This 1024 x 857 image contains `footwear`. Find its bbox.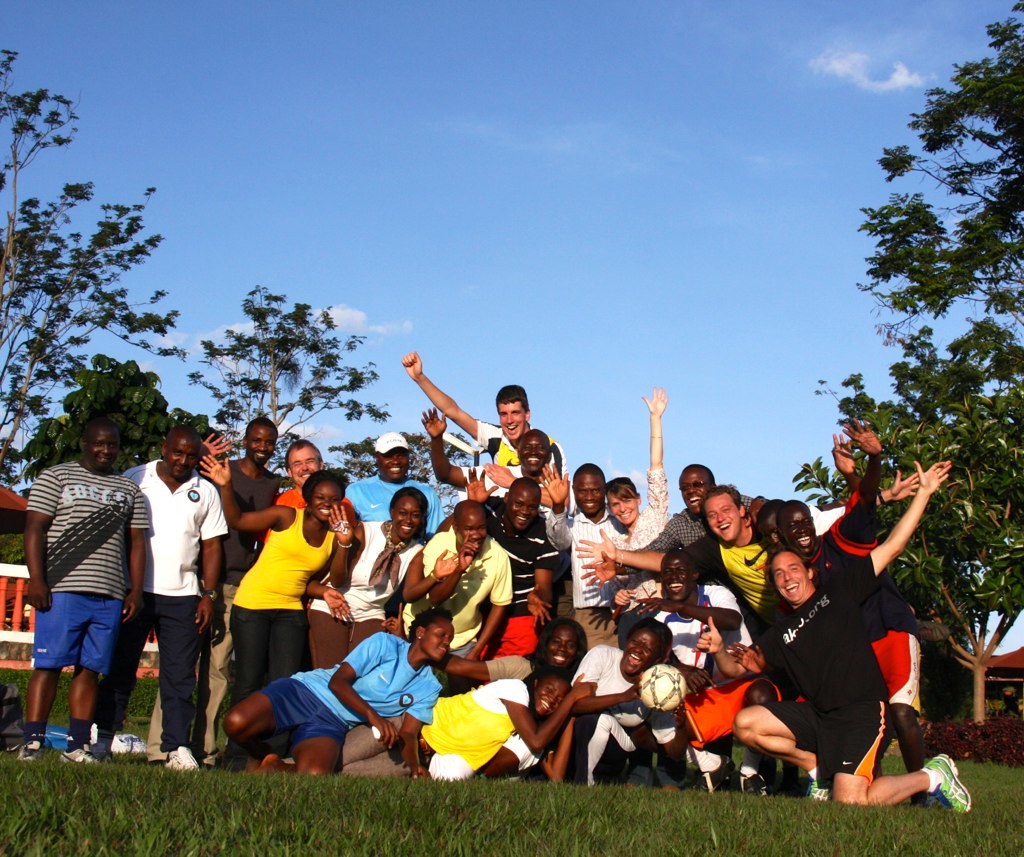
[809, 774, 825, 802].
